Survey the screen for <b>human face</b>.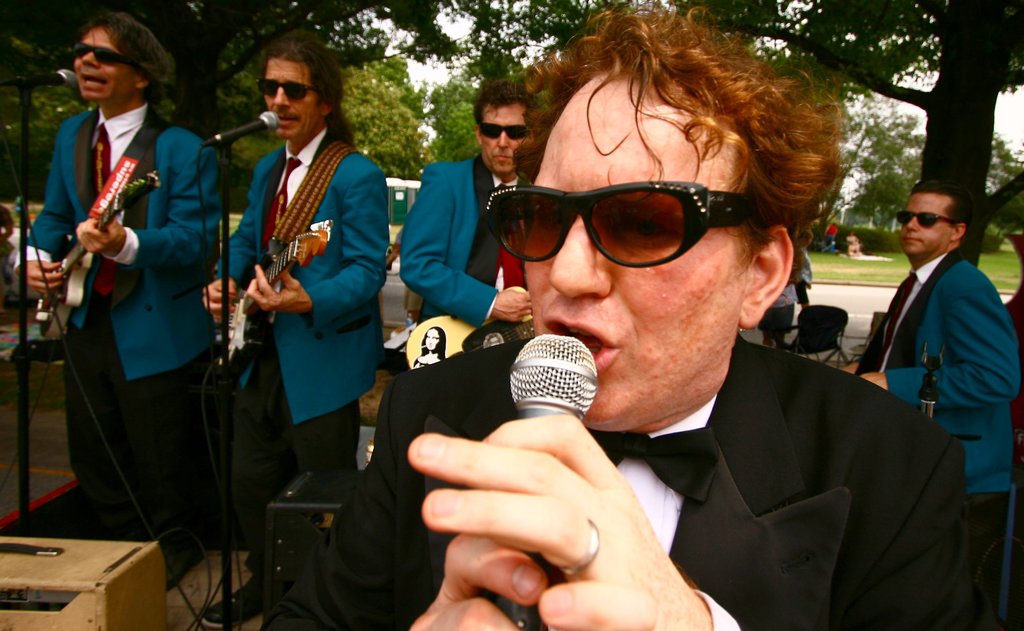
Survey found: left=486, top=102, right=521, bottom=176.
